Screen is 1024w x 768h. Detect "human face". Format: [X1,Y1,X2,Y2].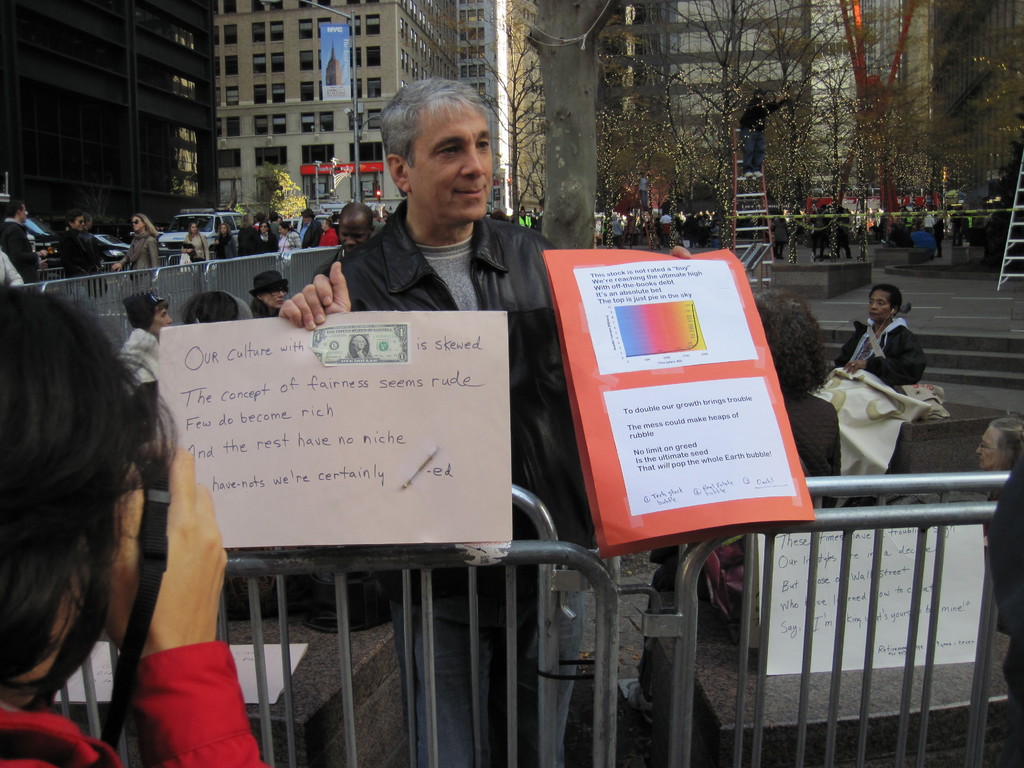
[867,290,891,319].
